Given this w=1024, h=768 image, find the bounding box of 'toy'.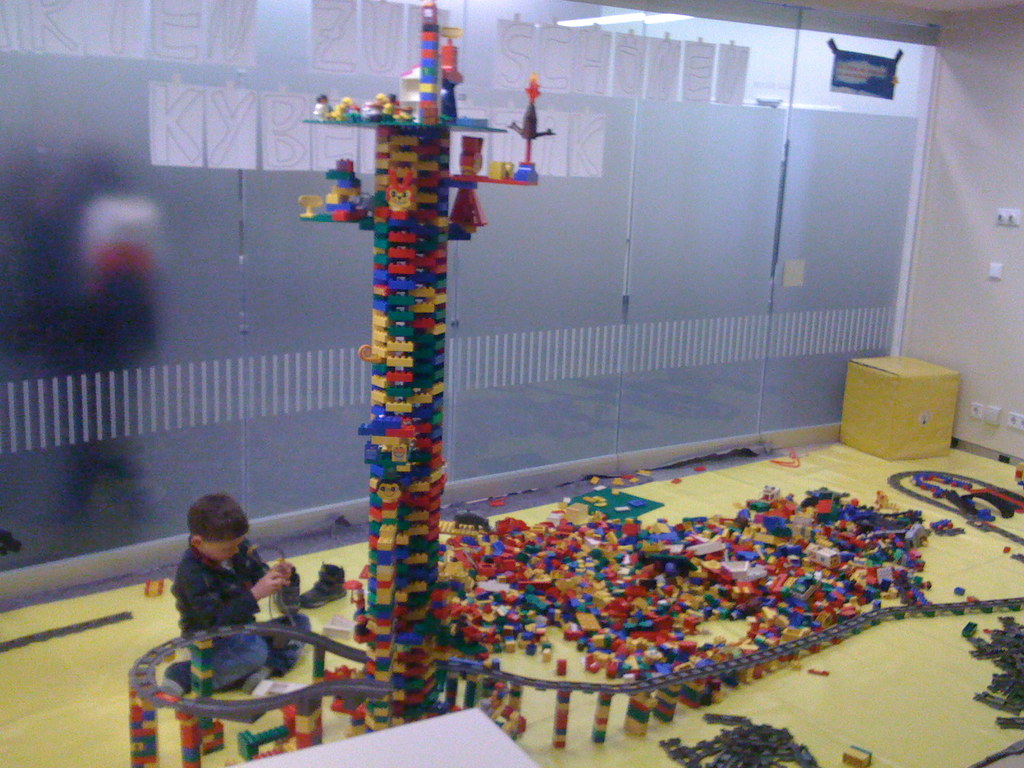
769, 452, 799, 467.
